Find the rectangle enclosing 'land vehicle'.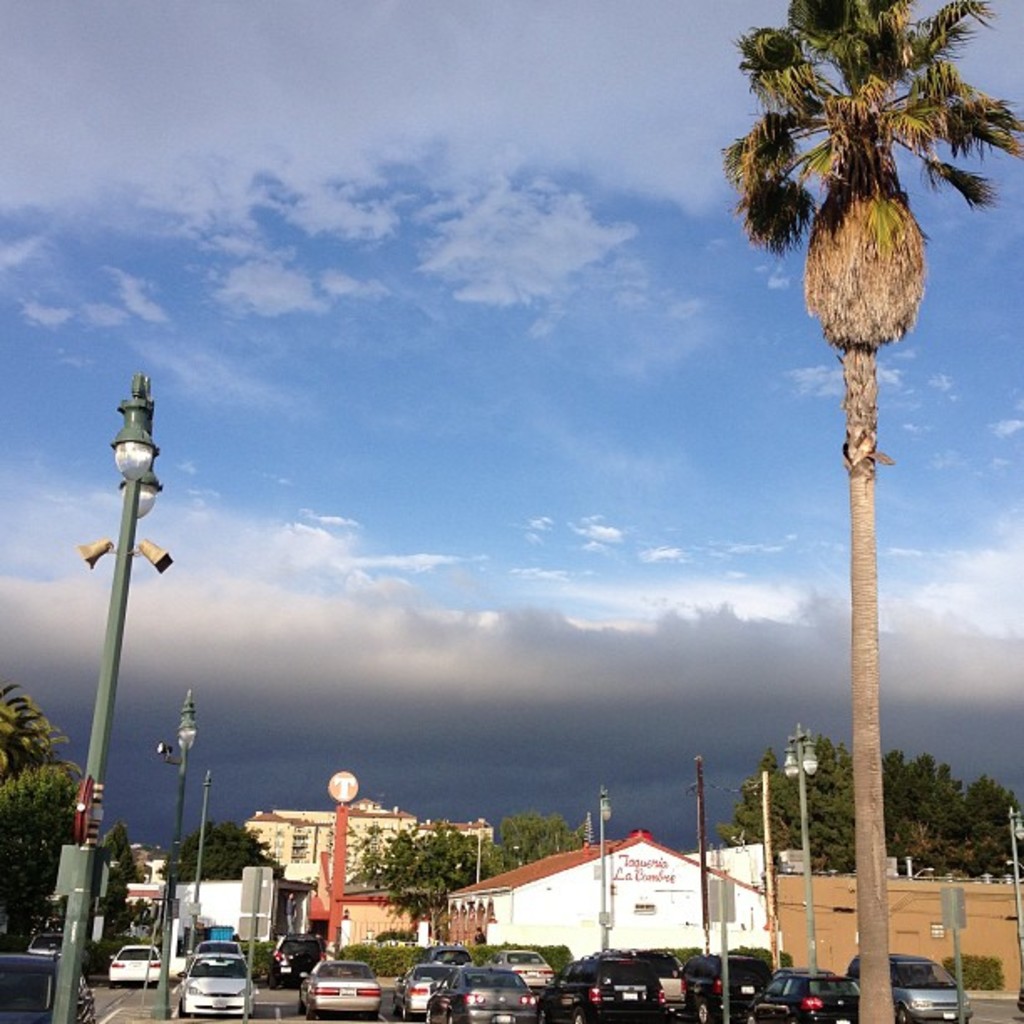
left=301, top=959, right=378, bottom=1014.
